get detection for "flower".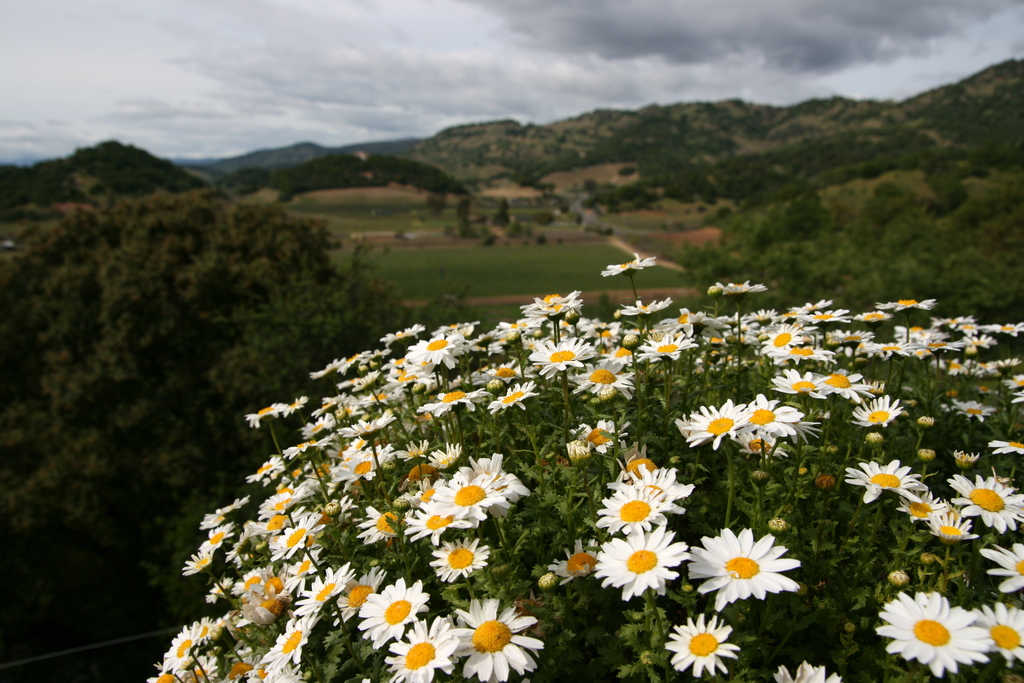
Detection: bbox=(762, 406, 816, 457).
